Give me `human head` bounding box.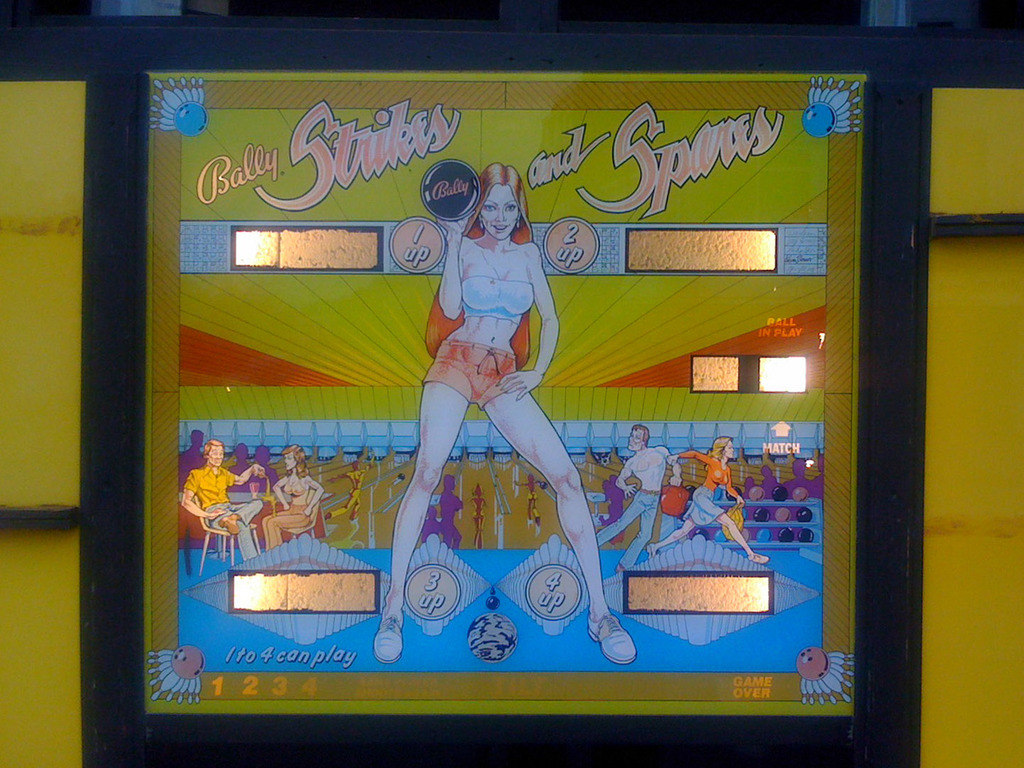
(744, 476, 754, 493).
